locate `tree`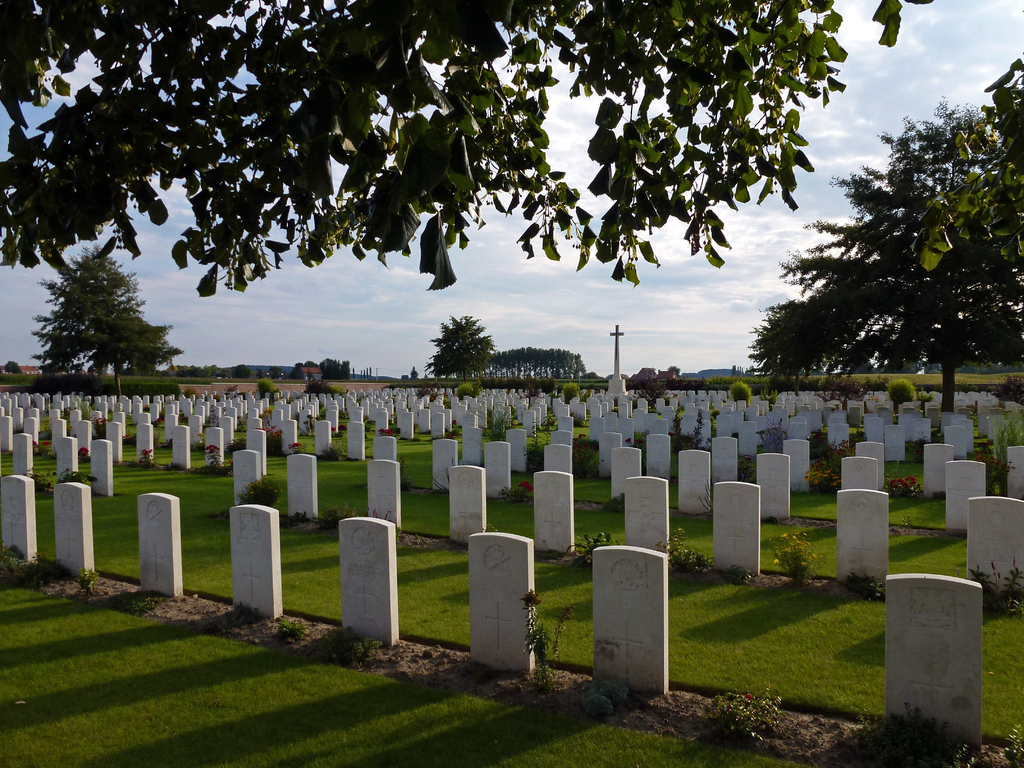
detection(28, 237, 182, 379)
